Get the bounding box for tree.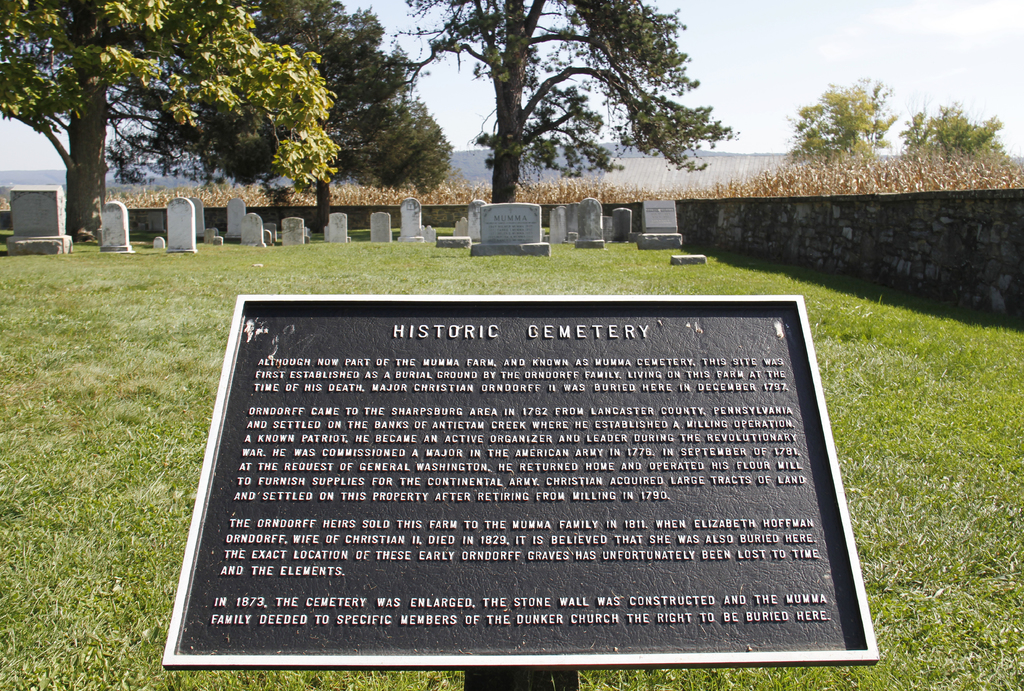
detection(899, 97, 1012, 170).
